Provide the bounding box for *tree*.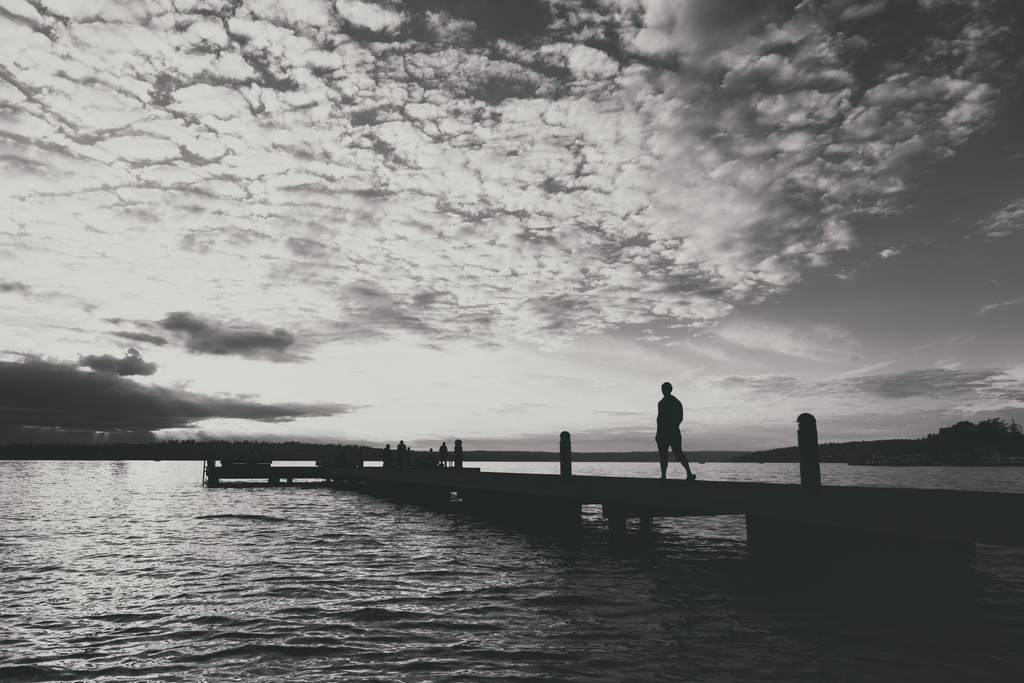
1007, 422, 1023, 446.
